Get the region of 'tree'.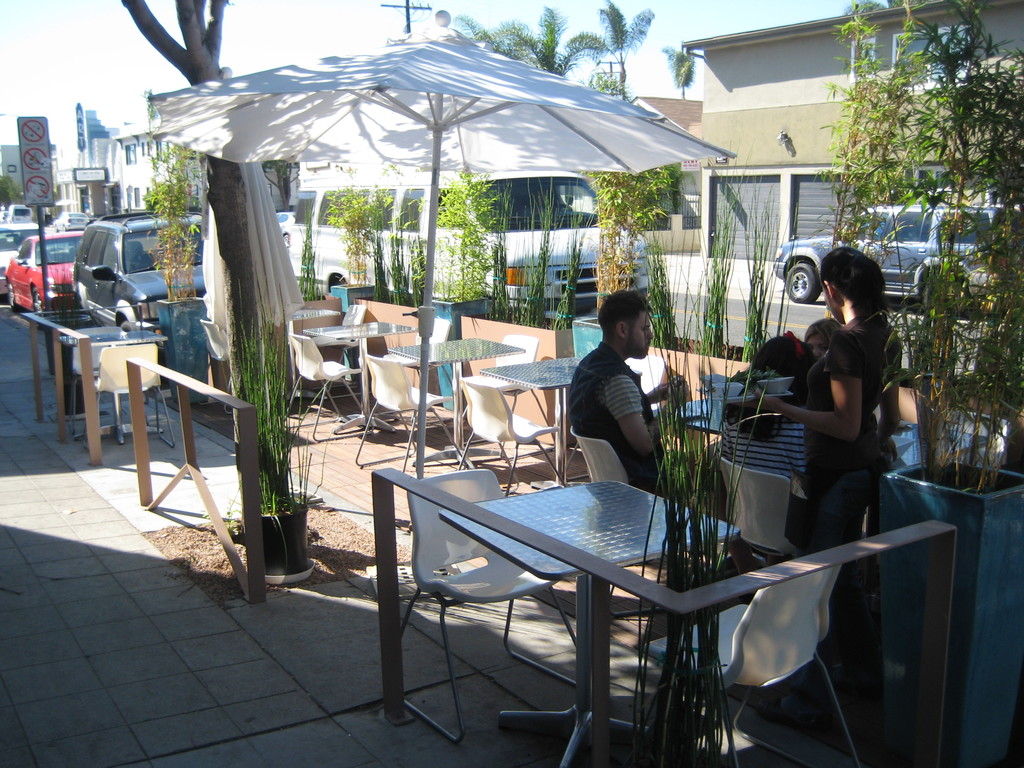
box(813, 0, 1023, 467).
